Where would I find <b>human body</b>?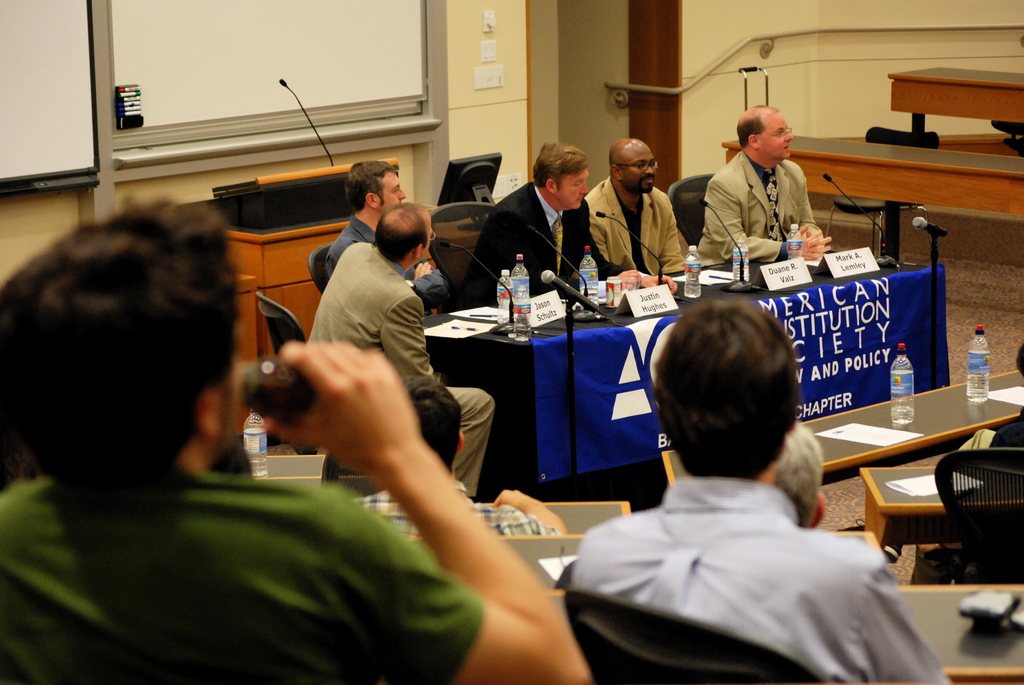
At [367, 492, 559, 552].
